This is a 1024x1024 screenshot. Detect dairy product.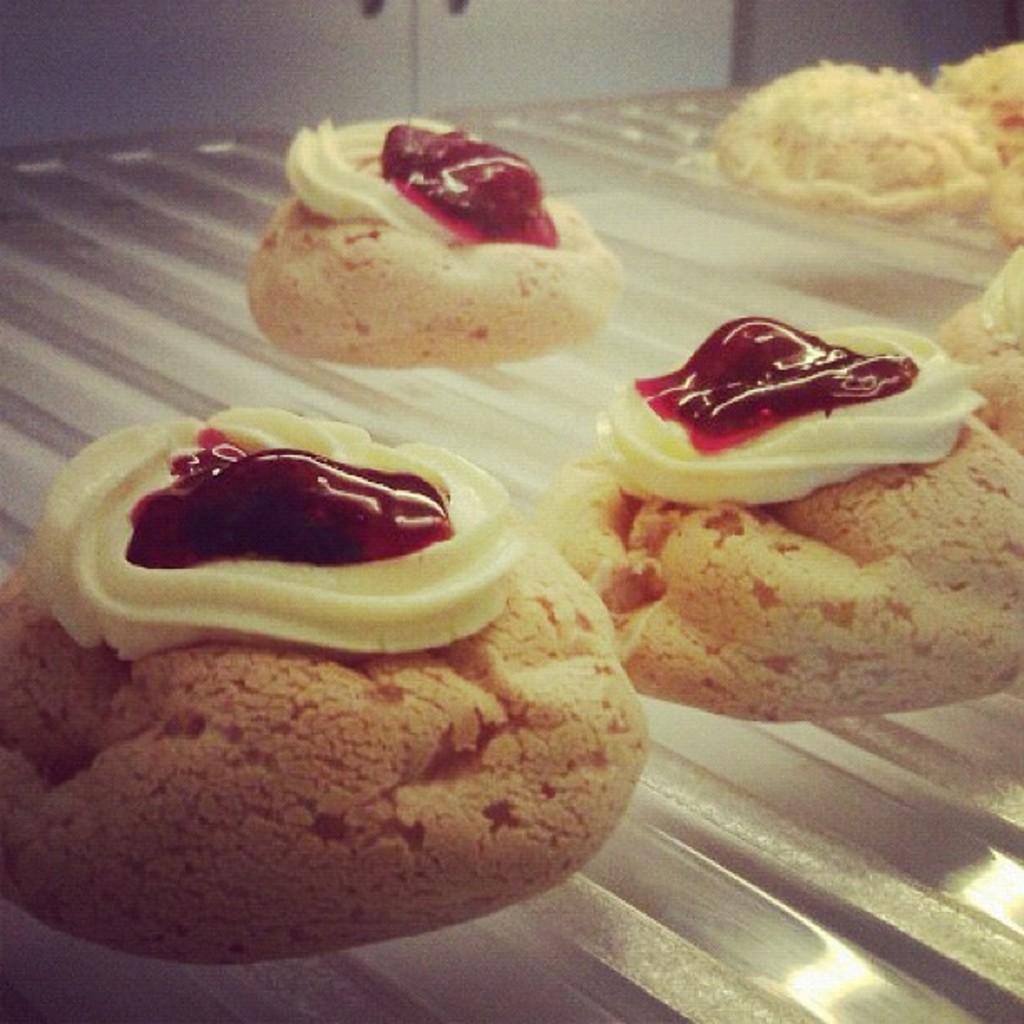
{"left": 35, "top": 400, "right": 522, "bottom": 671}.
